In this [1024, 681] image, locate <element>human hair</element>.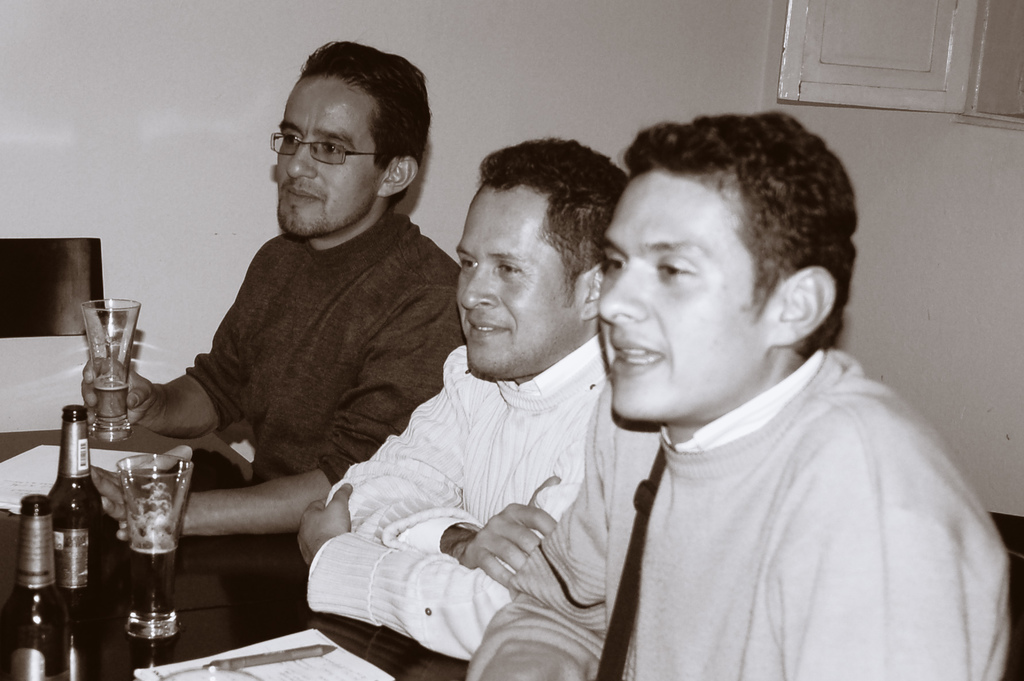
Bounding box: 593, 116, 842, 397.
